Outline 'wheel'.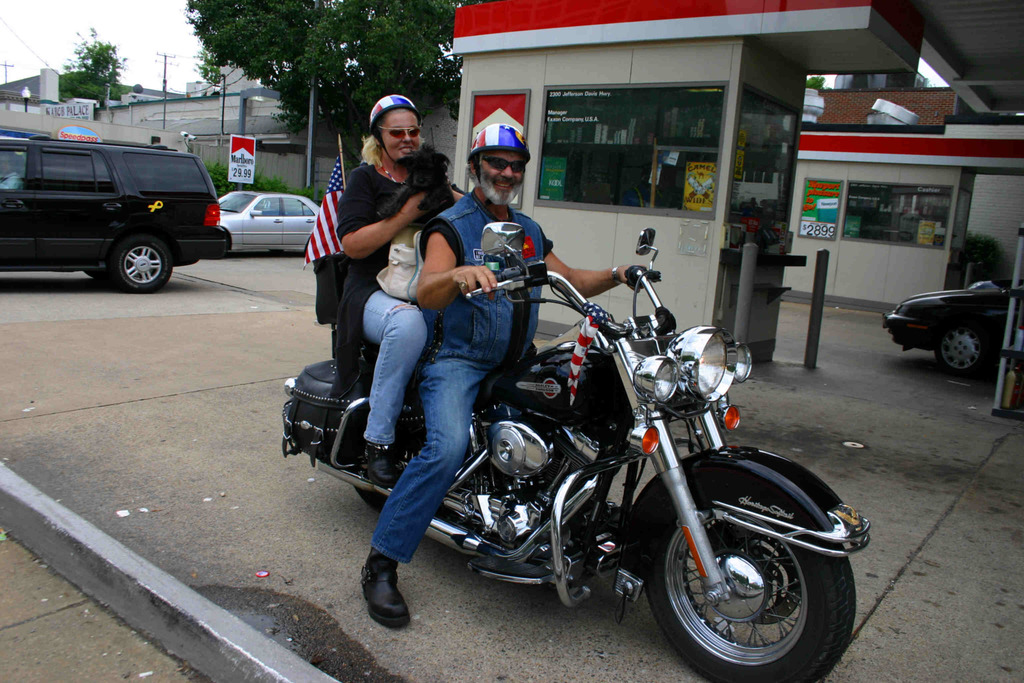
Outline: (650,475,843,673).
